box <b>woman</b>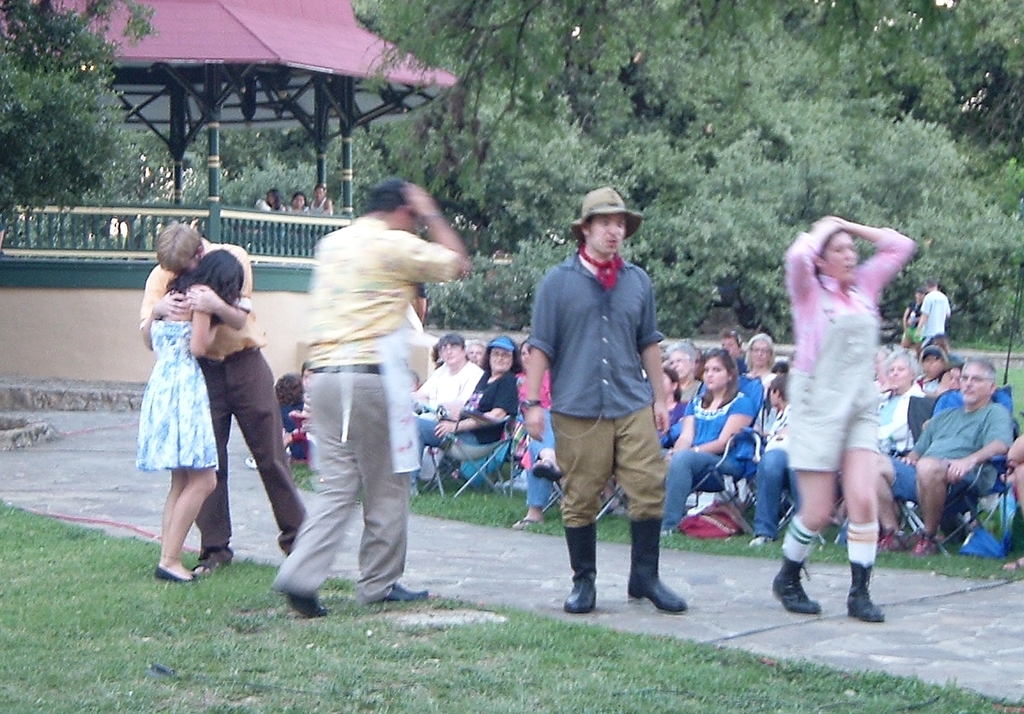
bbox=(648, 346, 760, 540)
